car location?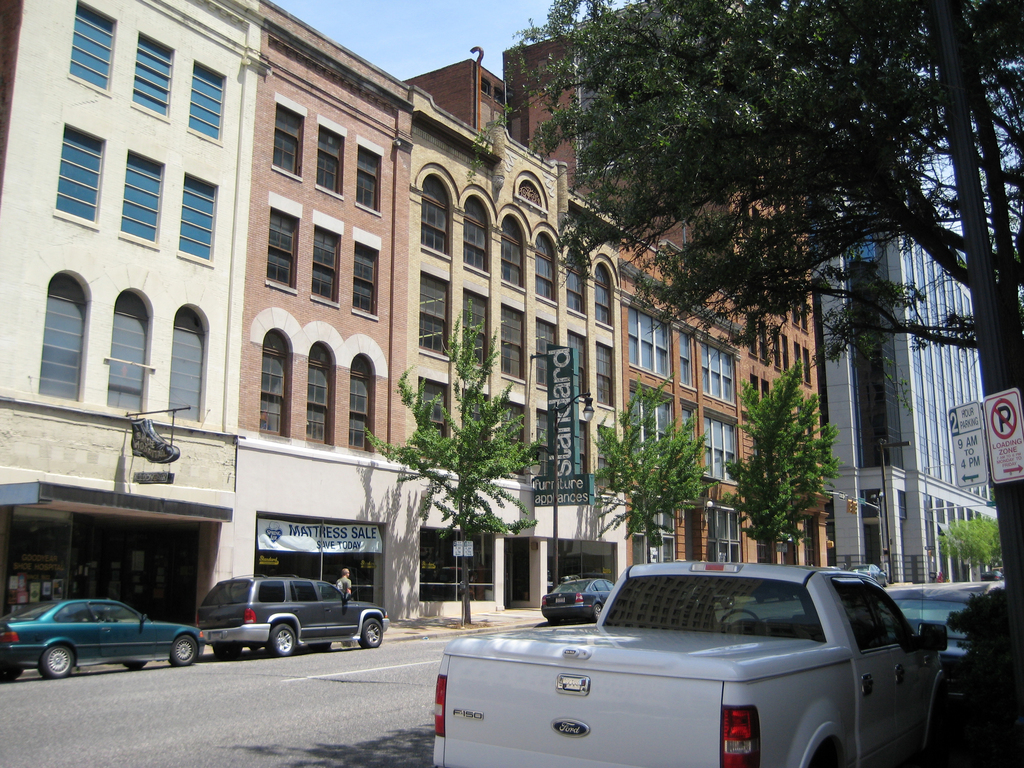
x1=544 y1=577 x2=618 y2=620
